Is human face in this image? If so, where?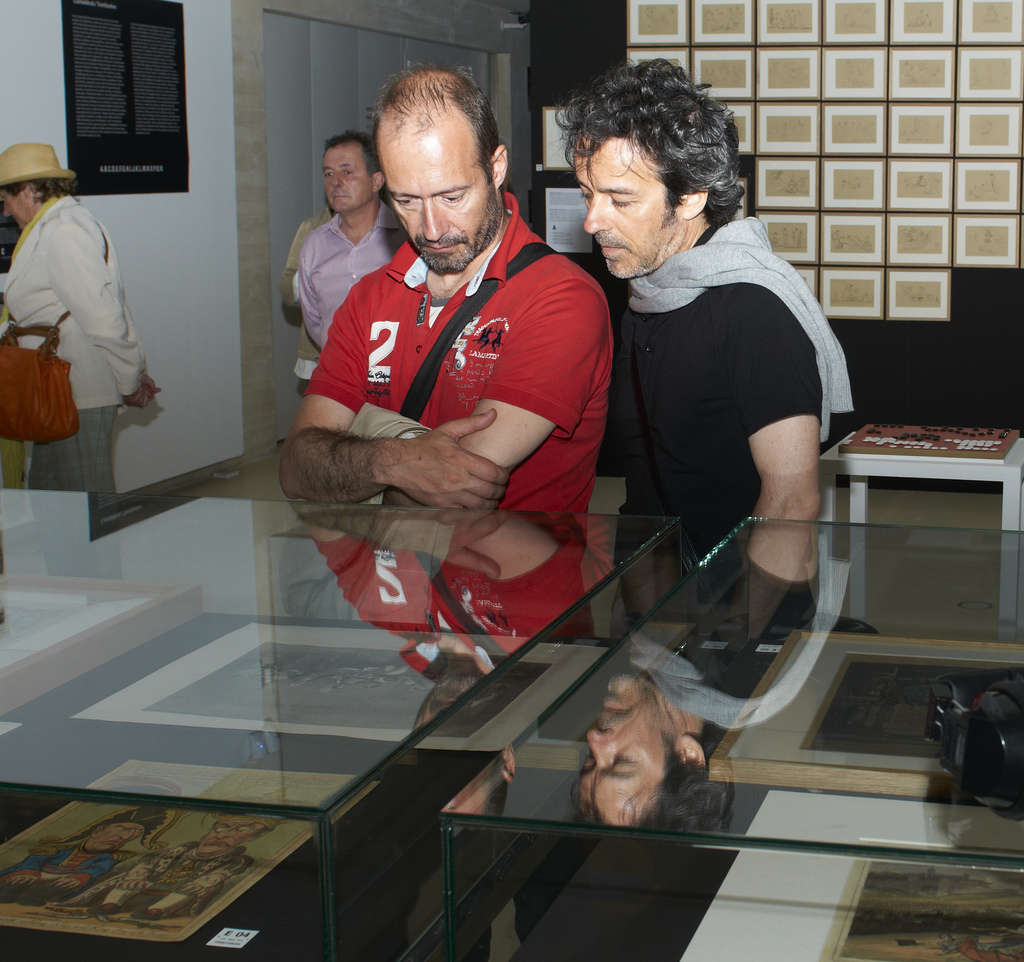
Yes, at (203,817,266,854).
